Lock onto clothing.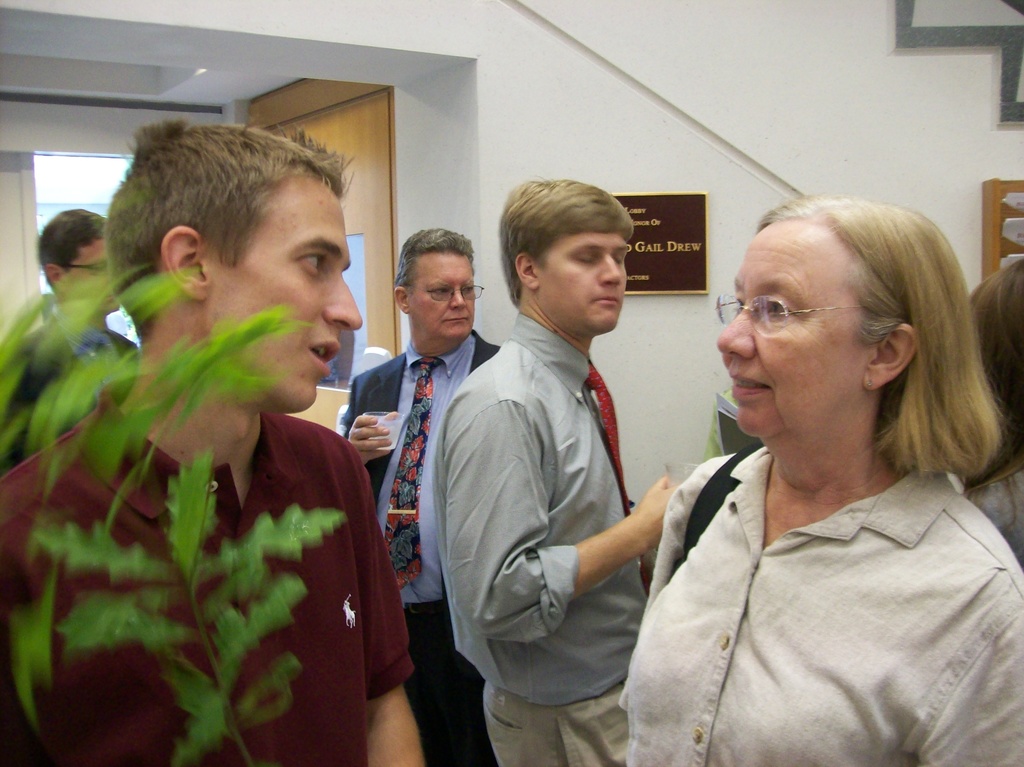
Locked: (x1=0, y1=373, x2=416, y2=766).
